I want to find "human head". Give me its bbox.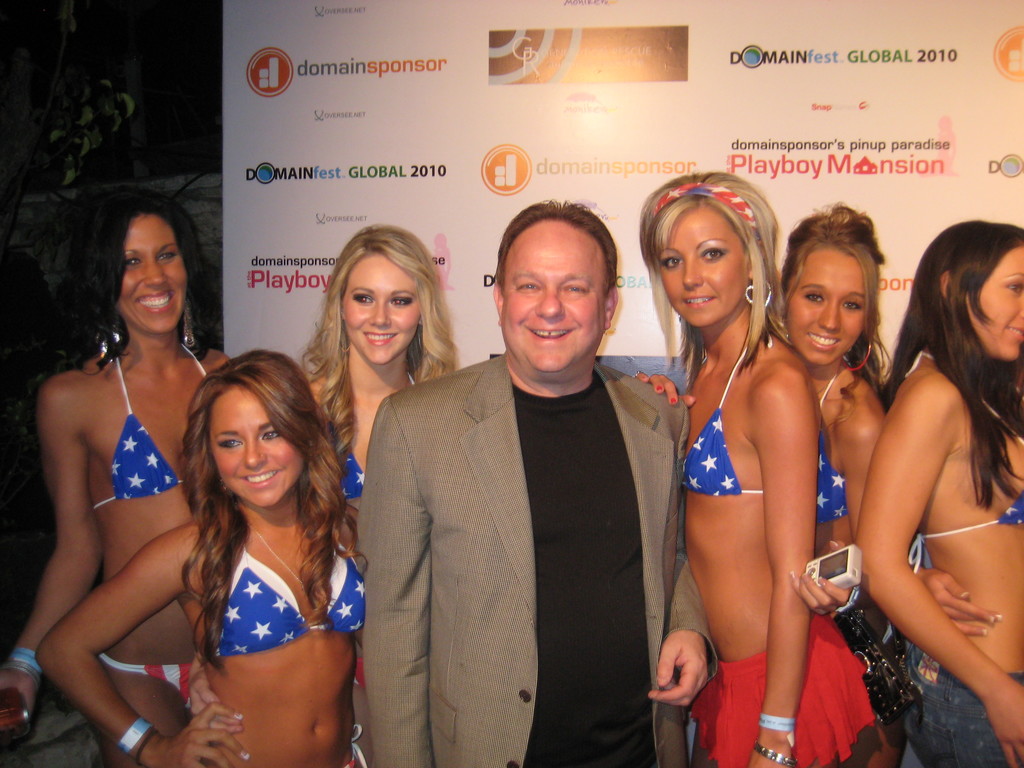
pyautogui.locateOnScreen(74, 188, 202, 335).
